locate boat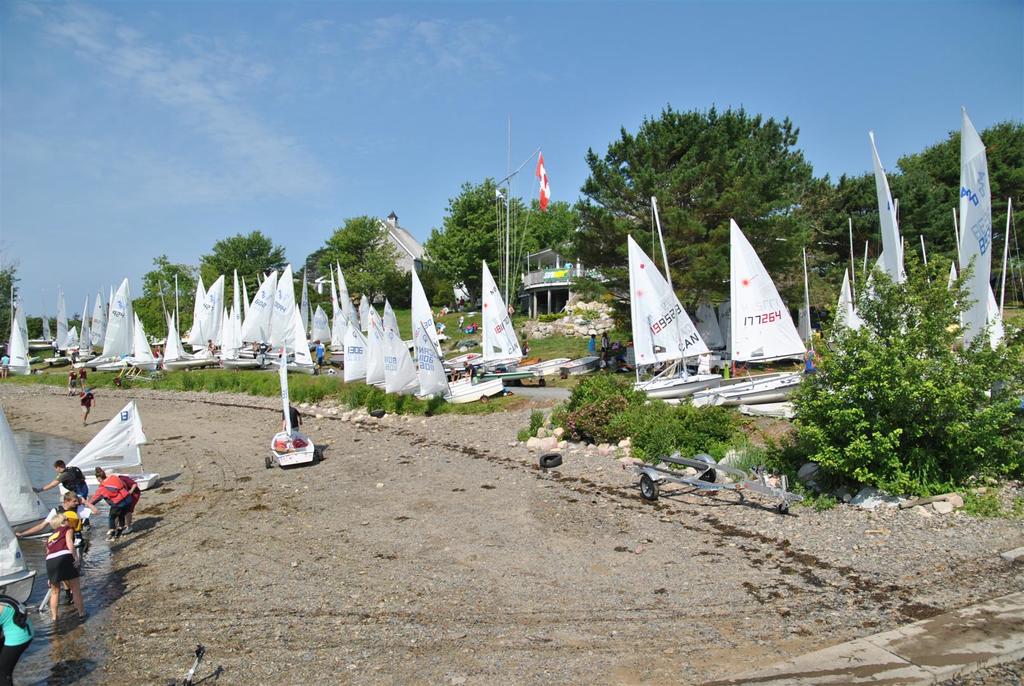
x1=59, y1=396, x2=159, y2=493
